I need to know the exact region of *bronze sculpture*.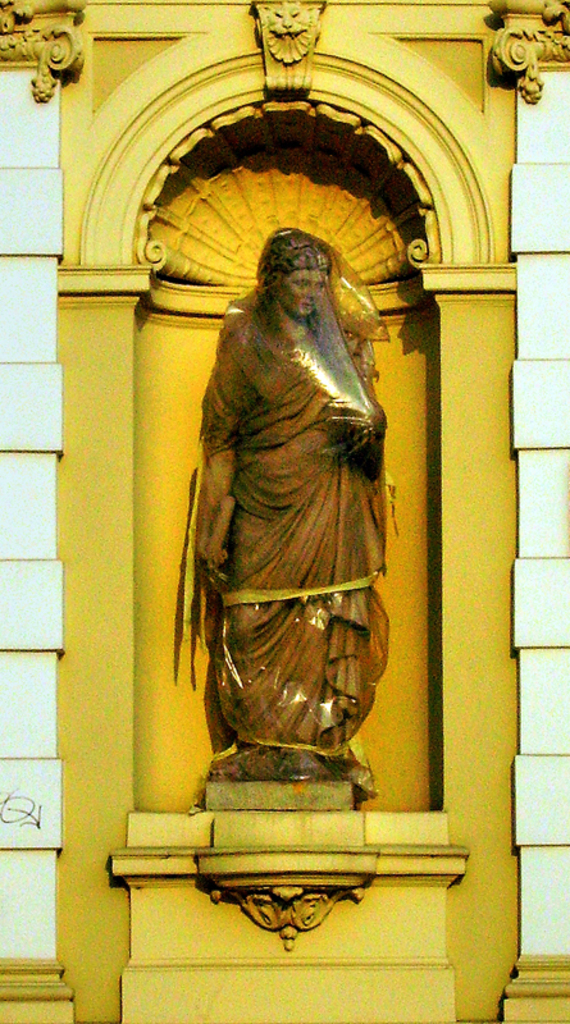
Region: region(190, 227, 392, 780).
